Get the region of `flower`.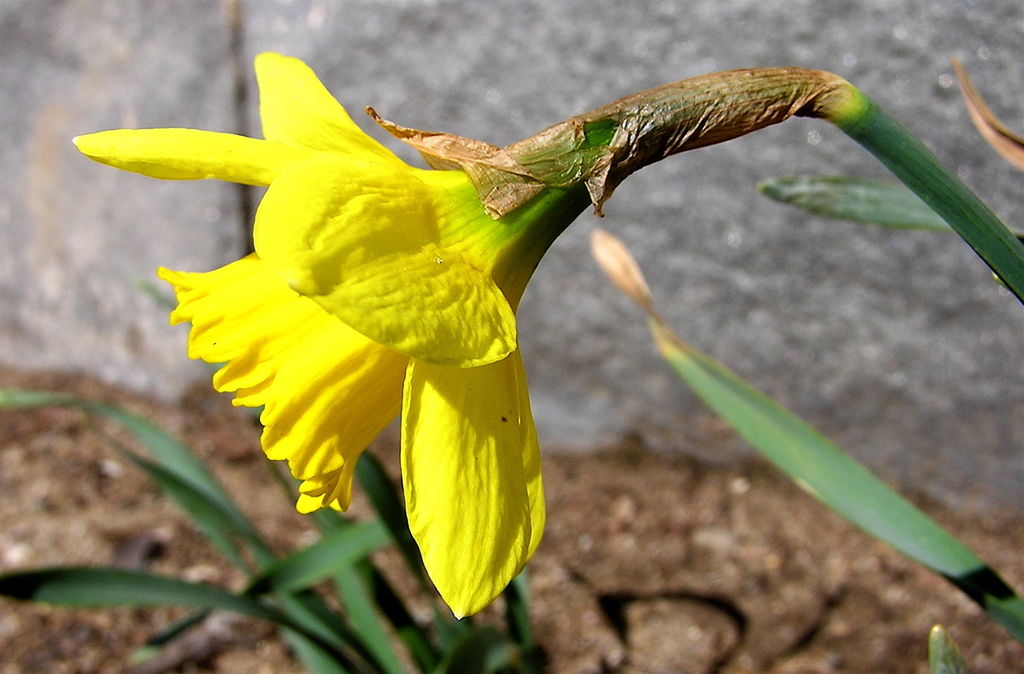
x1=122, y1=22, x2=936, y2=570.
